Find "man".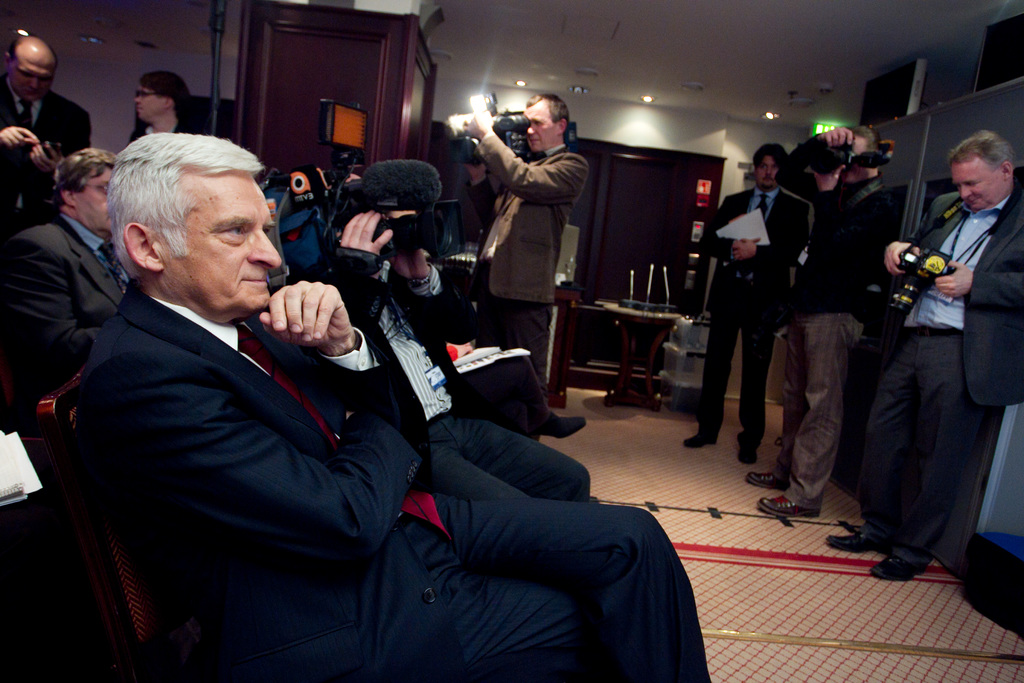
l=744, t=124, r=899, b=516.
